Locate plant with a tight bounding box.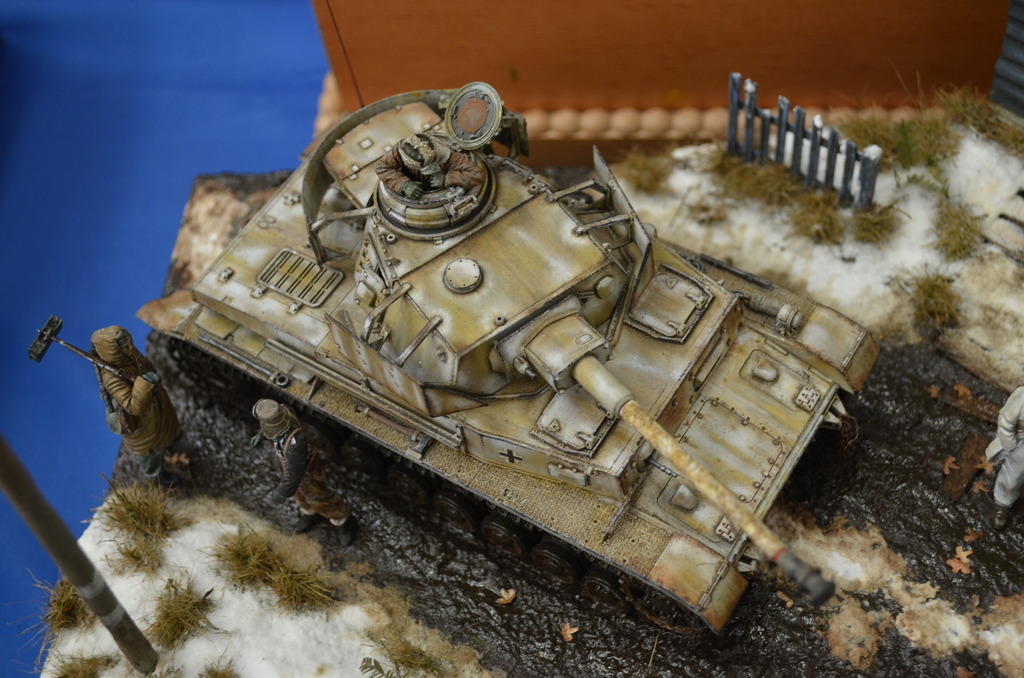
155:646:193:677.
